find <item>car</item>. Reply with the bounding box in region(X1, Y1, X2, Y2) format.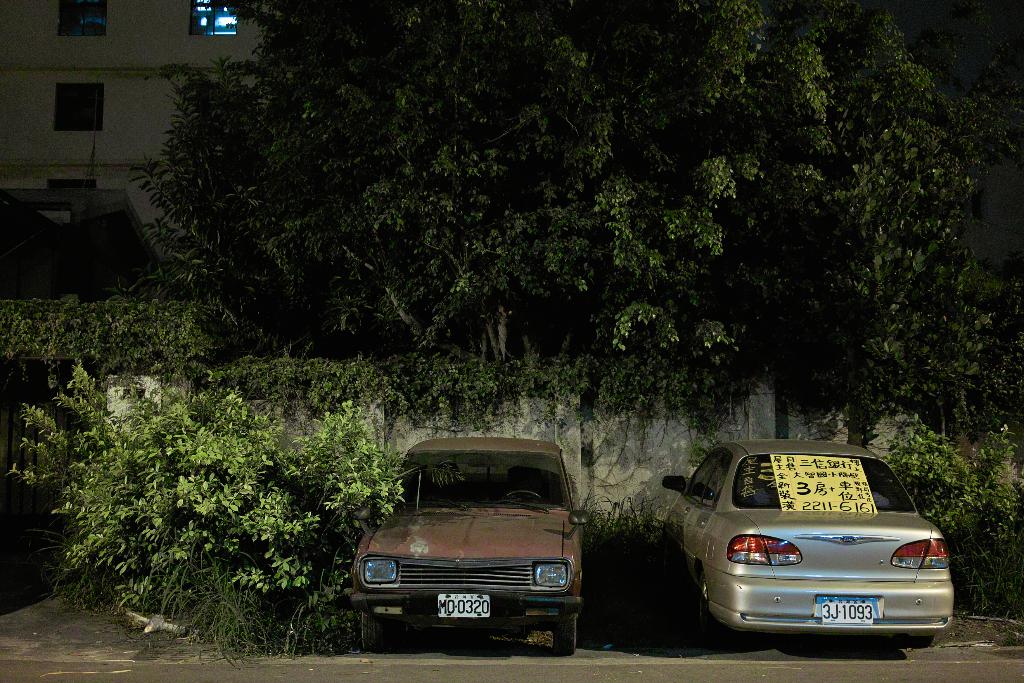
region(346, 436, 590, 655).
